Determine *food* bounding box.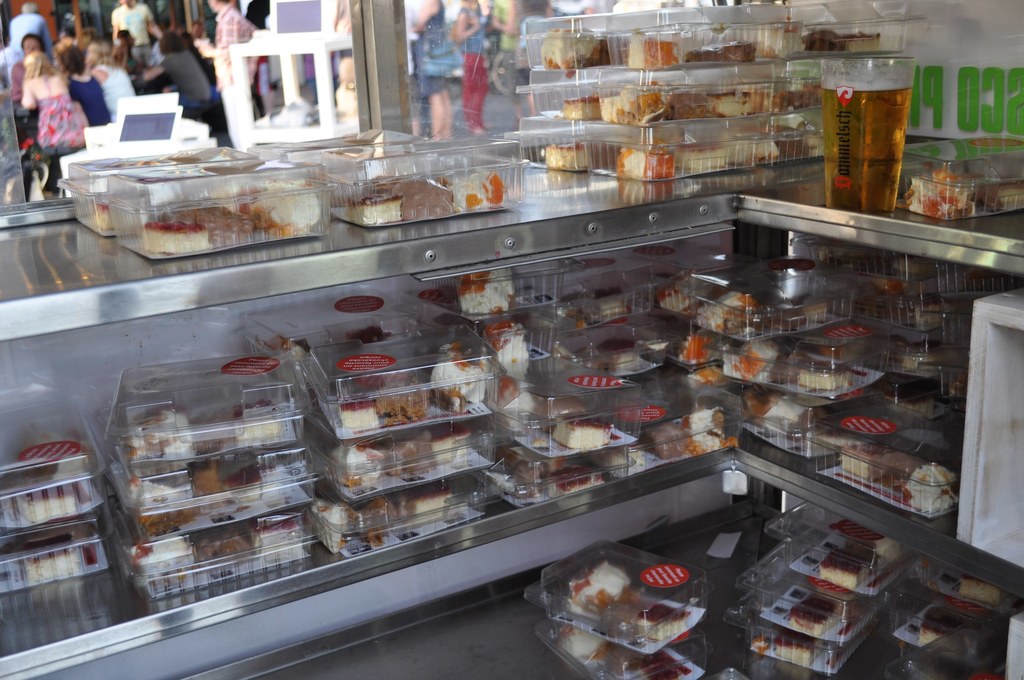
Determined: bbox=[231, 398, 281, 446].
